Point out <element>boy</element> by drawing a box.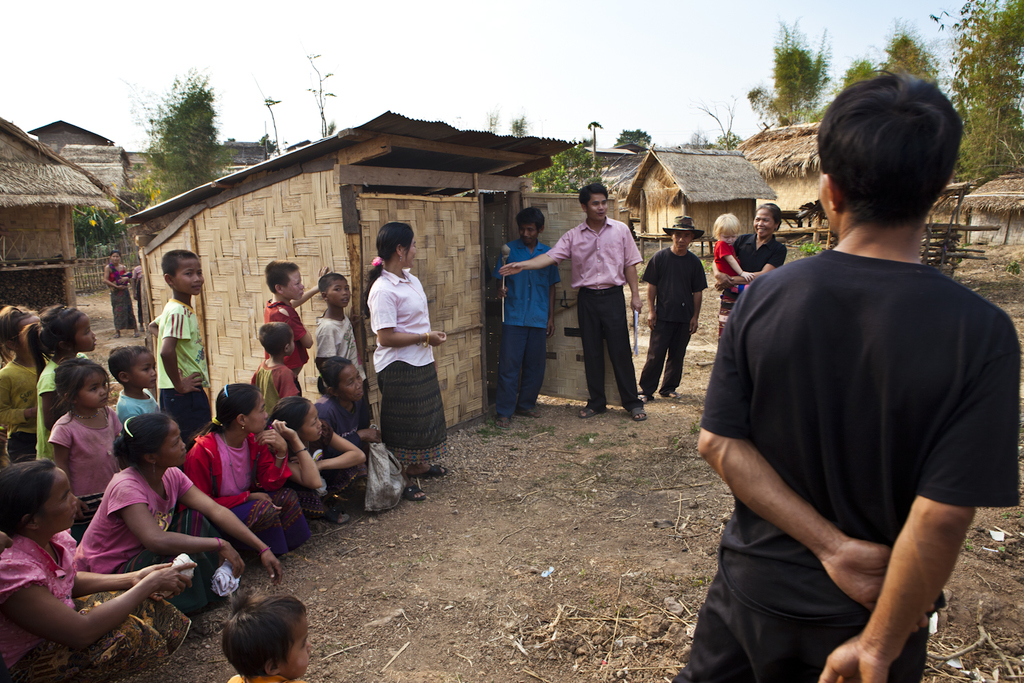
bbox(264, 256, 319, 393).
